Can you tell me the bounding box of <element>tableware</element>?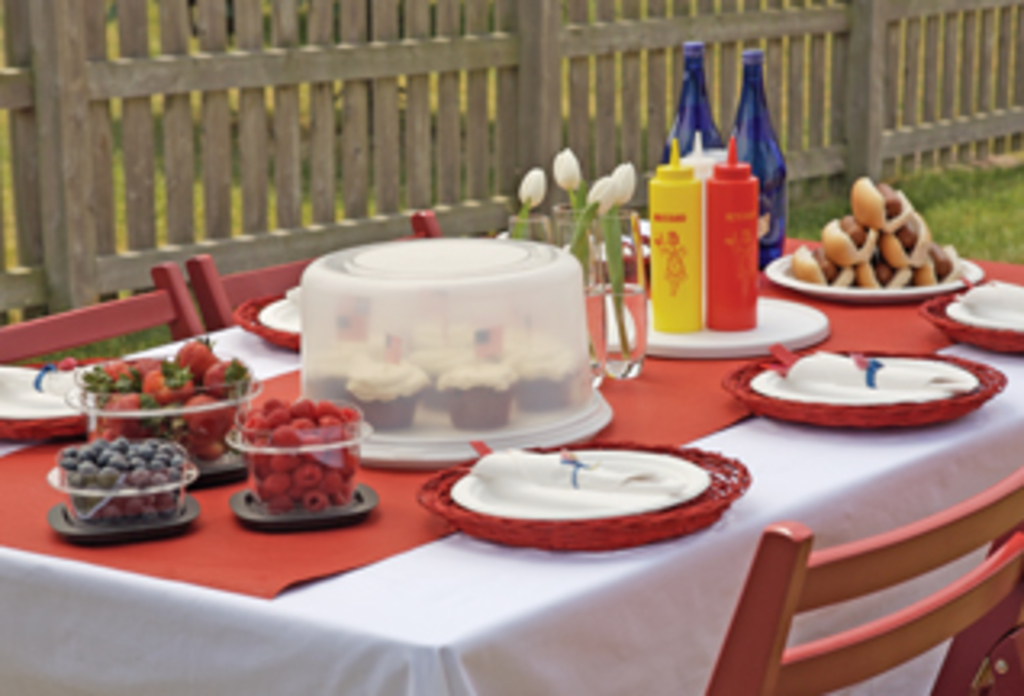
(235, 287, 303, 348).
